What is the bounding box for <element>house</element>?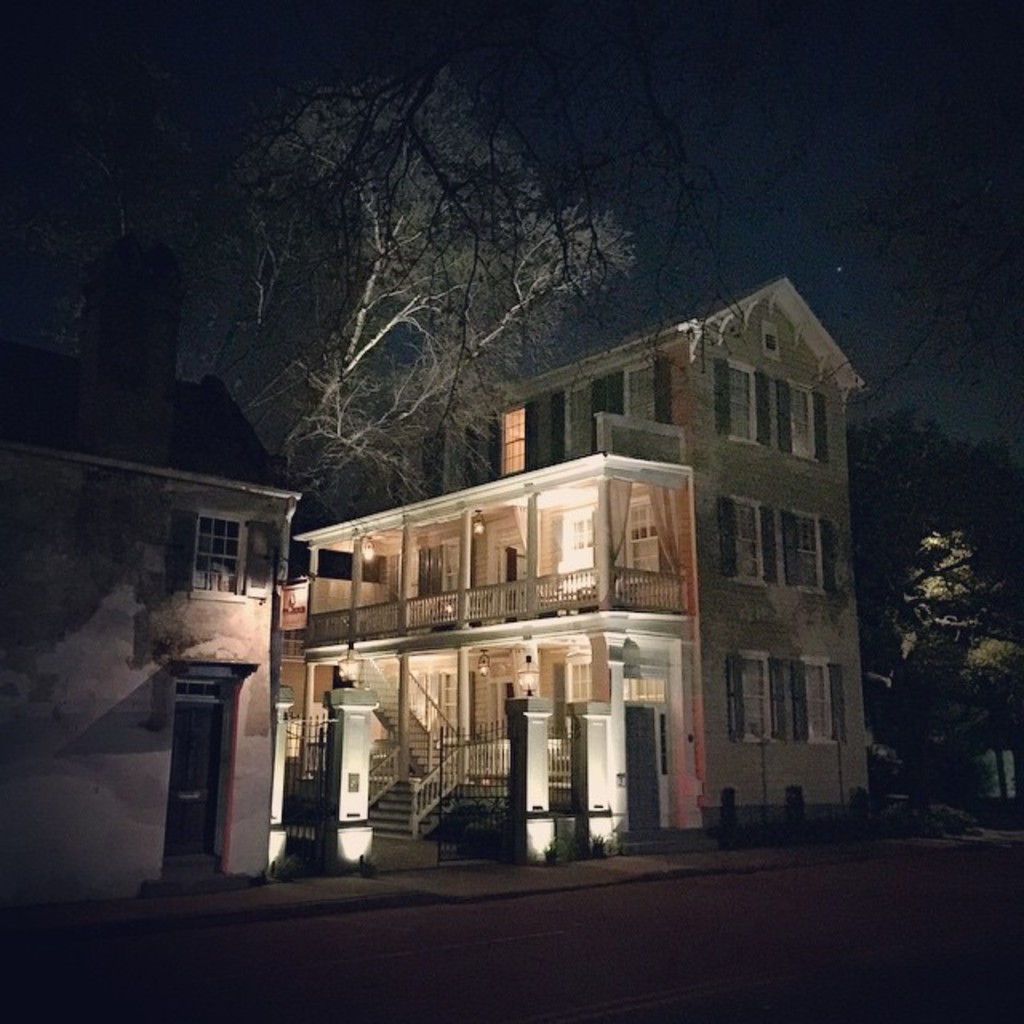
(862,411,1022,822).
